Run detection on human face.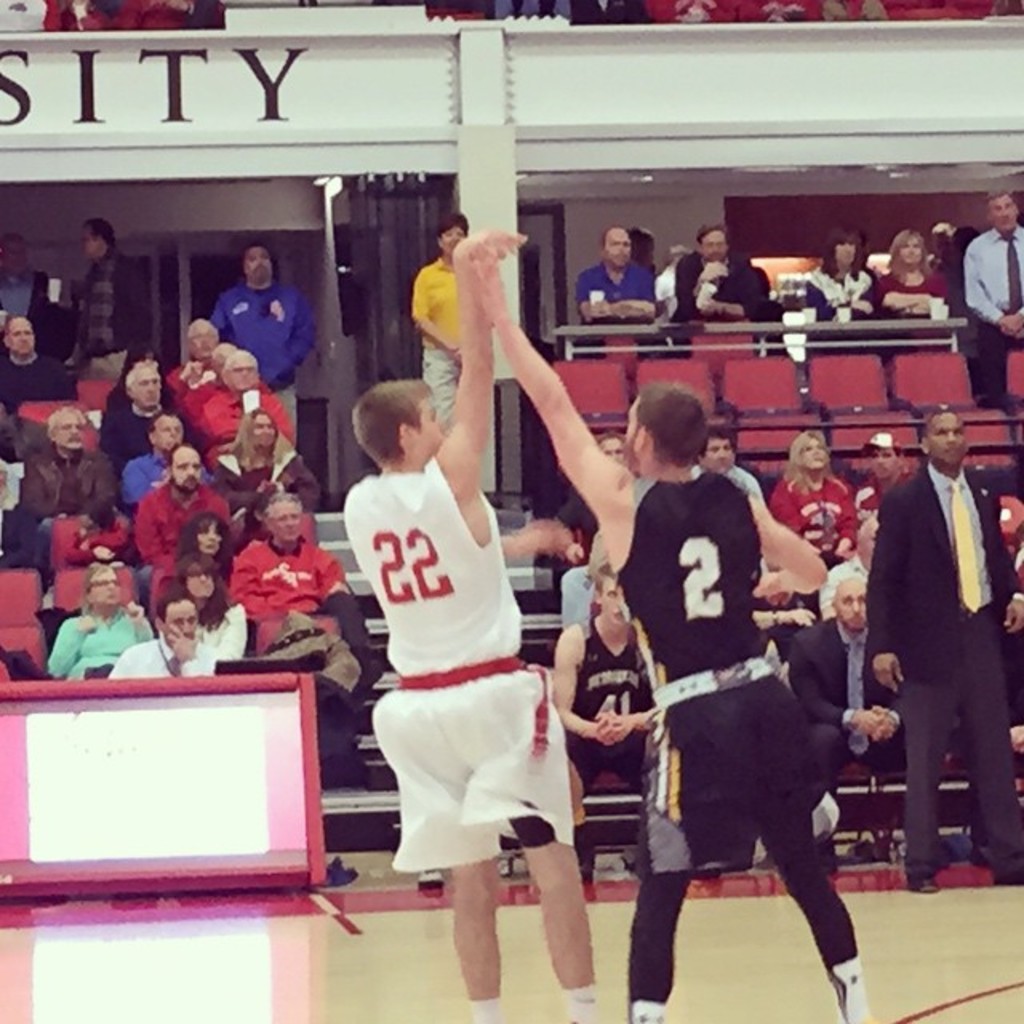
Result: region(405, 395, 448, 466).
